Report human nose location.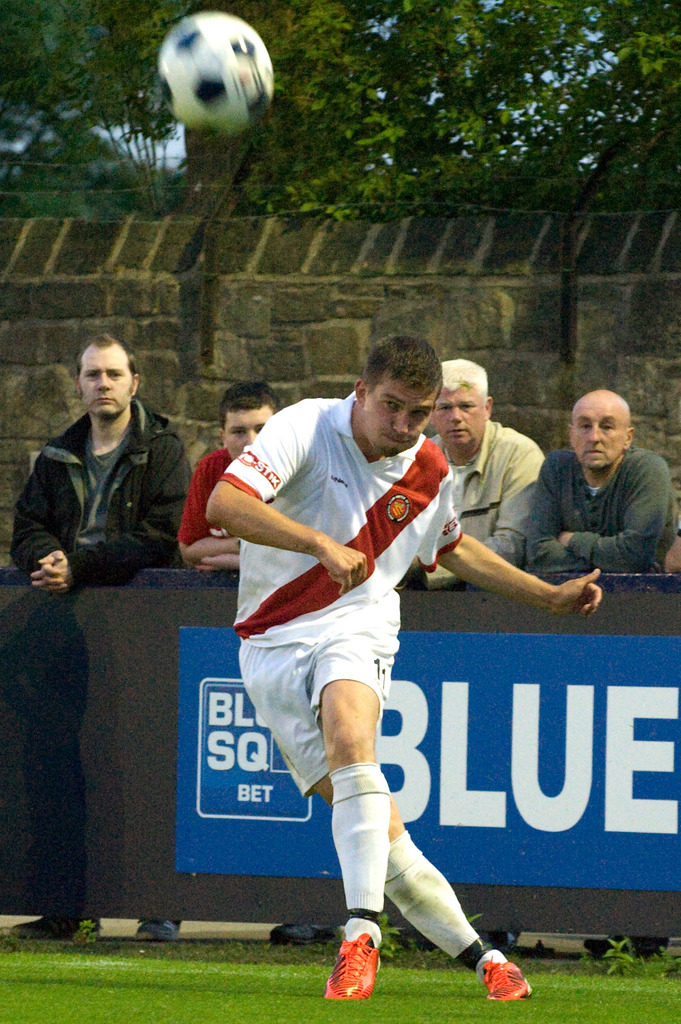
Report: (248, 433, 260, 447).
